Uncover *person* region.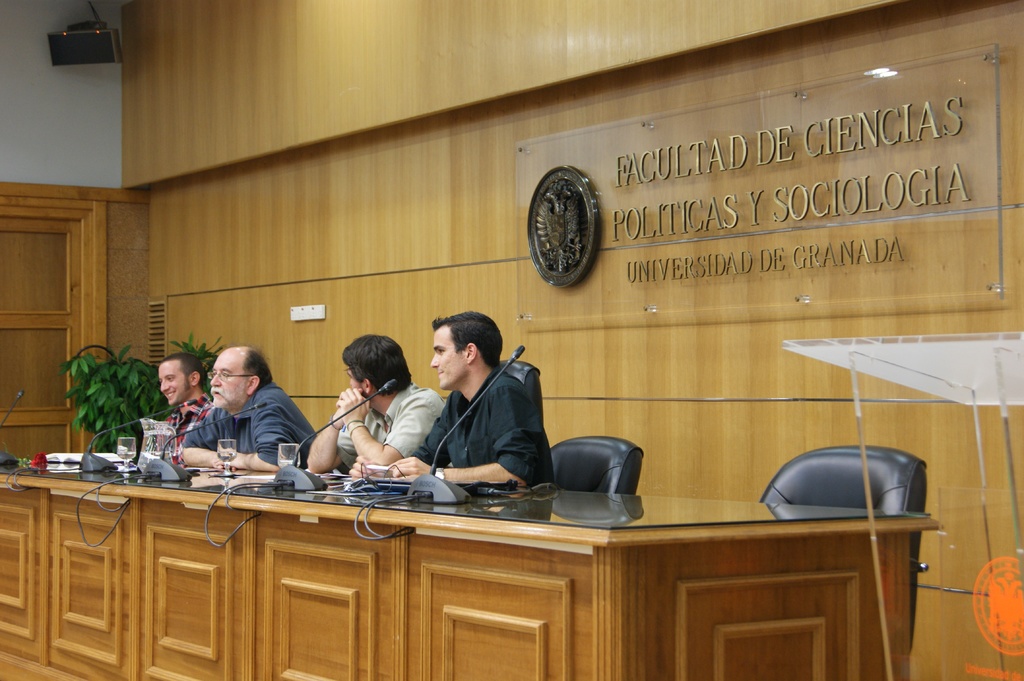
Uncovered: bbox(303, 333, 447, 485).
